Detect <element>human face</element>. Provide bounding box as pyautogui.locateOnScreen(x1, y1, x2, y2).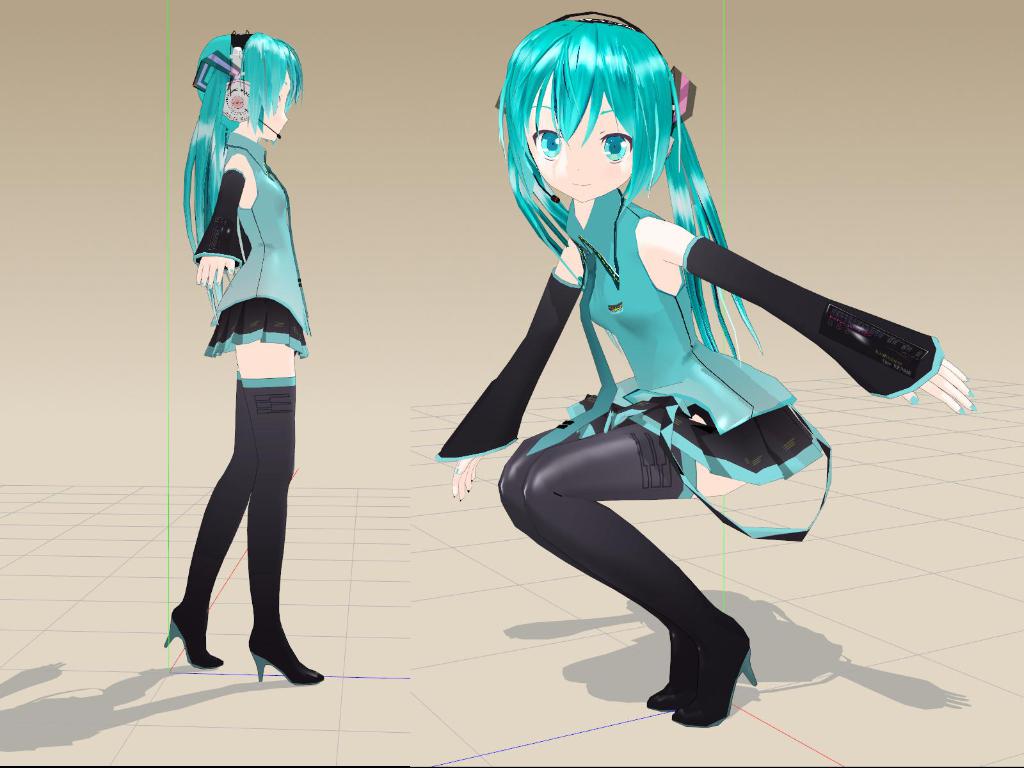
pyautogui.locateOnScreen(524, 83, 633, 202).
